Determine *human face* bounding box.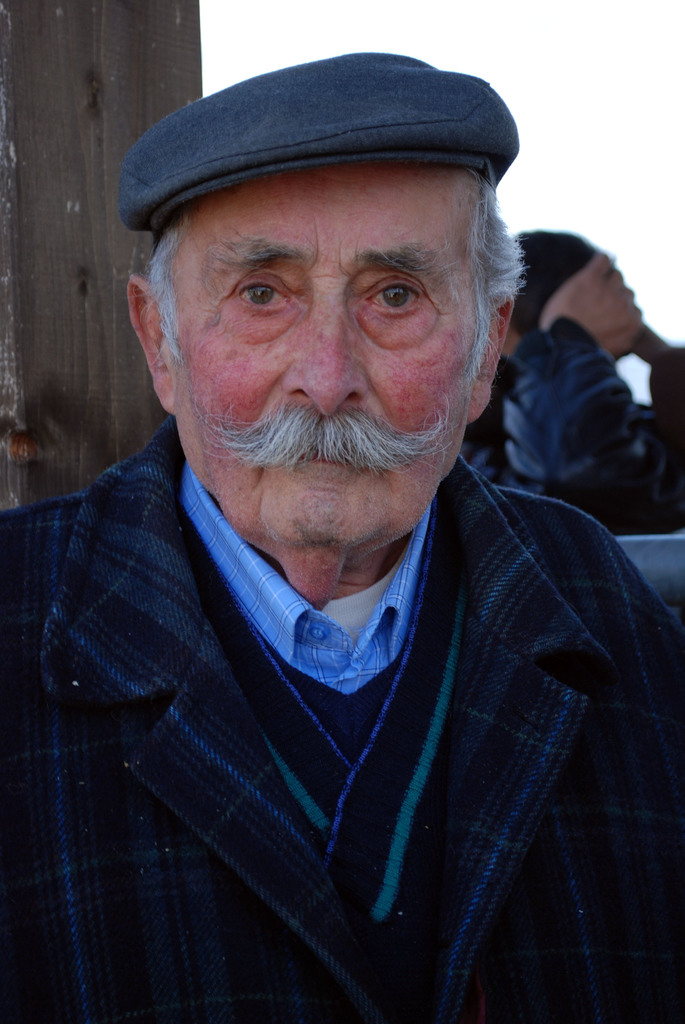
Determined: bbox=(161, 161, 468, 563).
